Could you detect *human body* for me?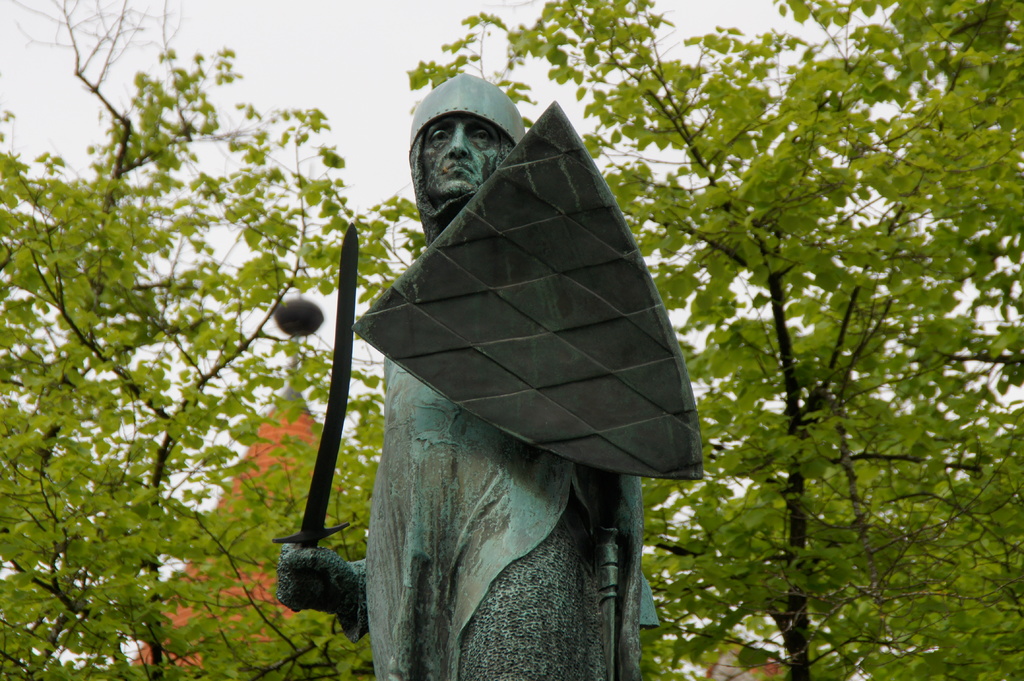
Detection result: (322, 114, 634, 618).
